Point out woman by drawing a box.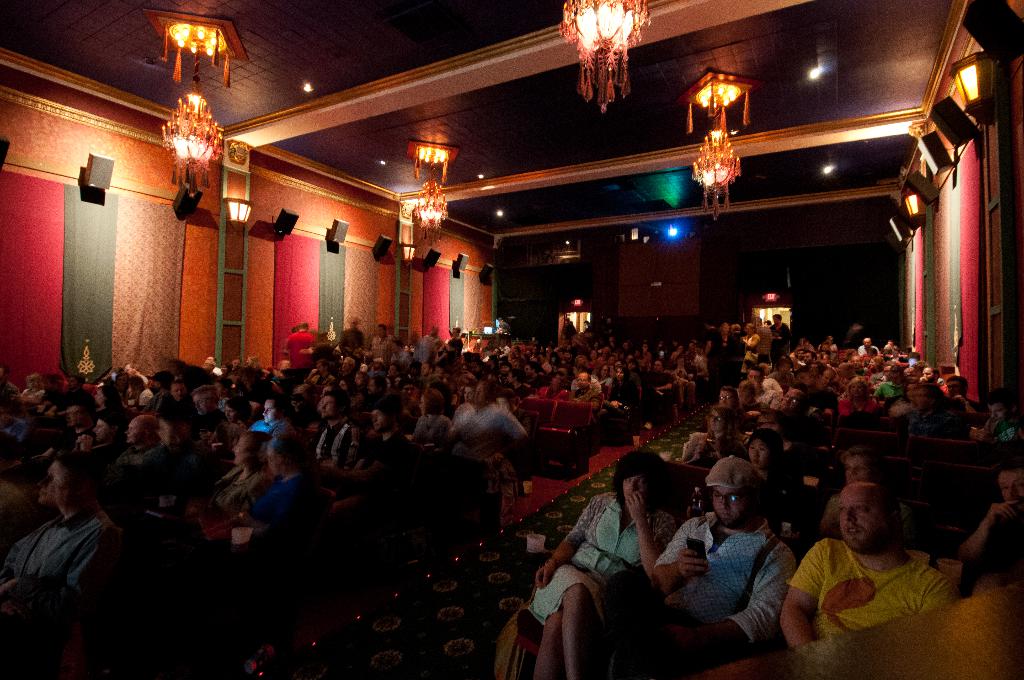
Rect(723, 389, 739, 416).
